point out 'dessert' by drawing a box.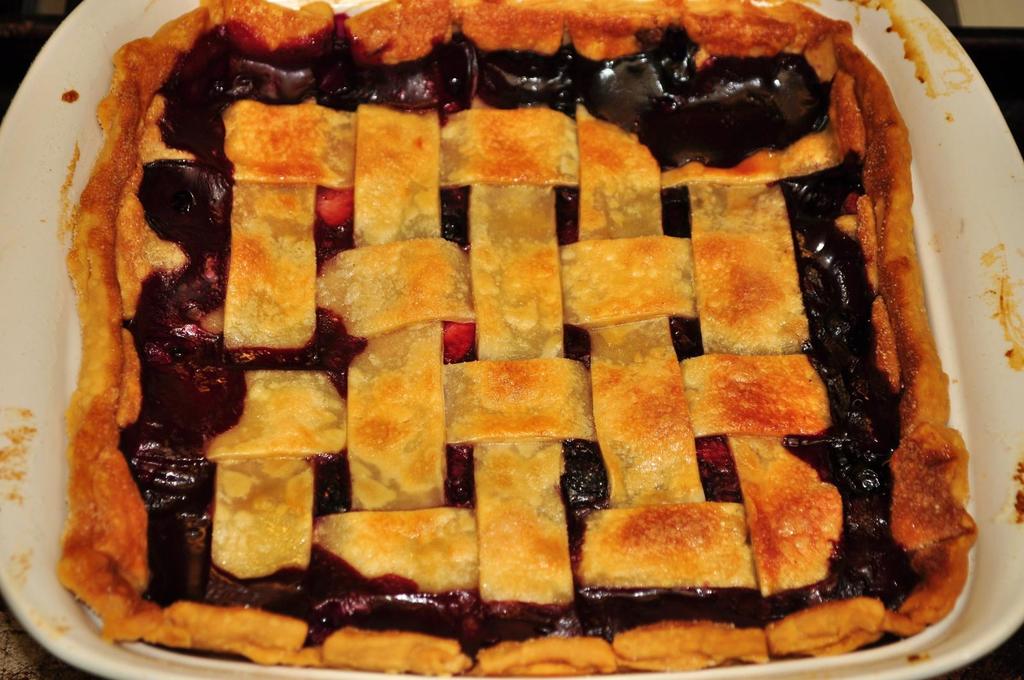
left=67, top=0, right=979, bottom=679.
